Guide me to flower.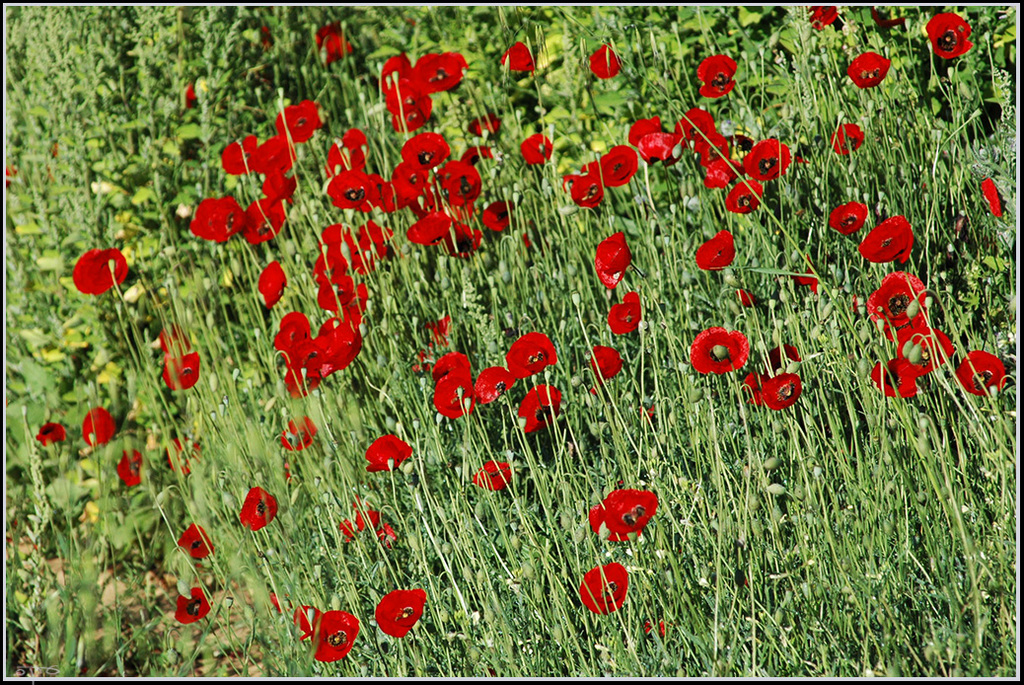
Guidance: [721,183,762,210].
